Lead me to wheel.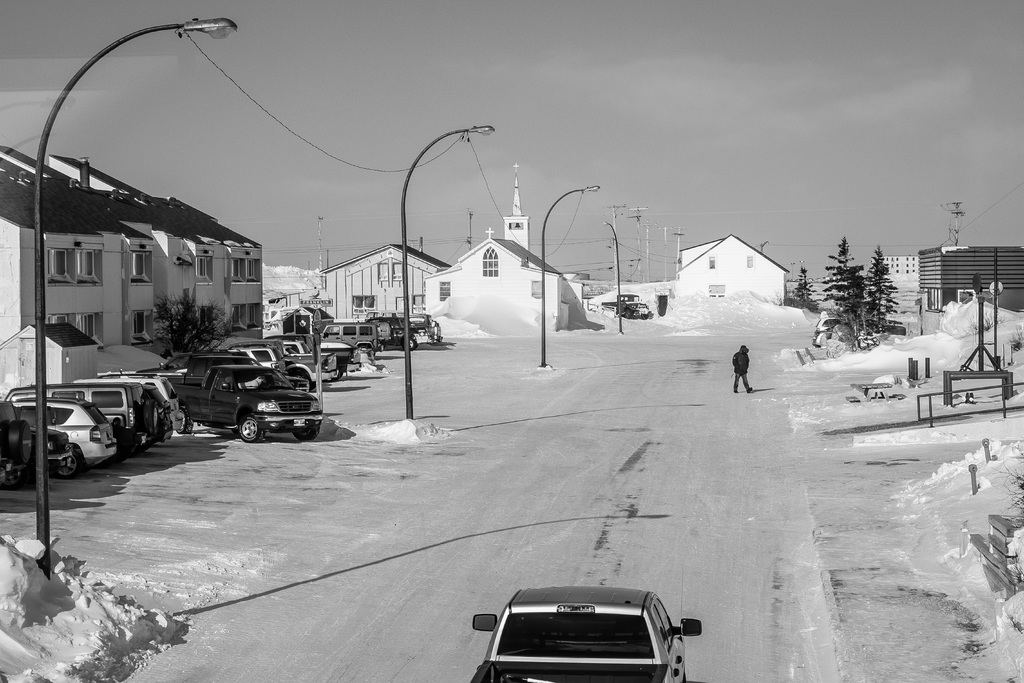
Lead to <box>241,418,263,441</box>.
